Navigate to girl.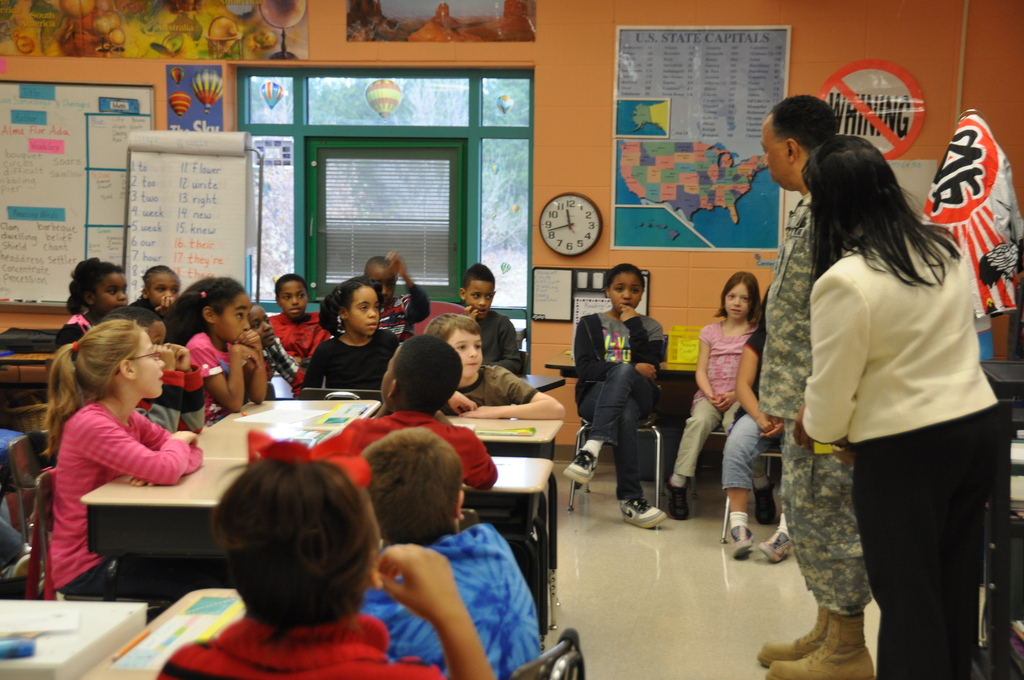
Navigation target: <box>299,273,397,401</box>.
